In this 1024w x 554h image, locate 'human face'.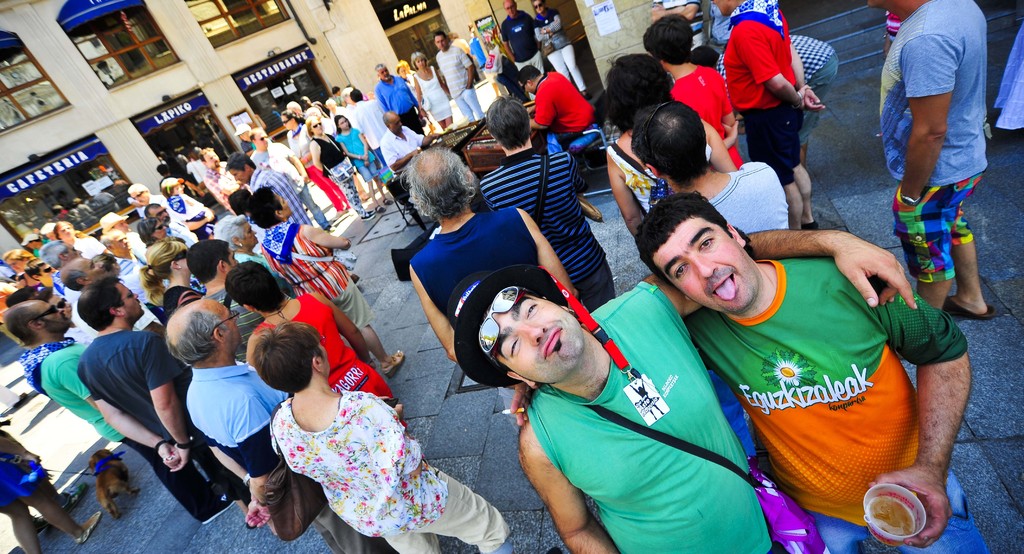
Bounding box: 505 0 516 20.
